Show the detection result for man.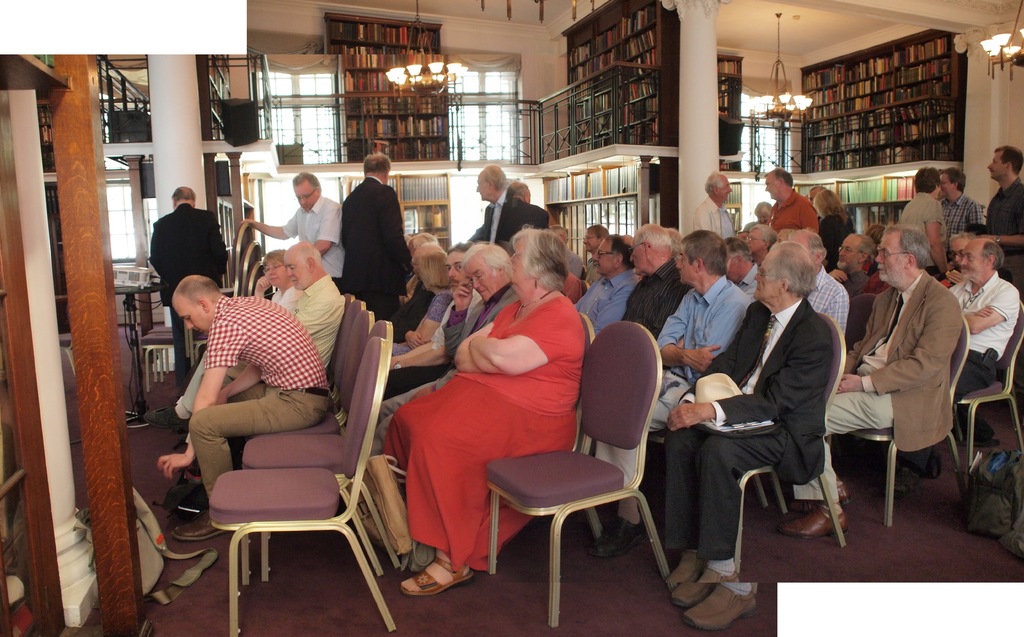
BBox(156, 276, 330, 538).
